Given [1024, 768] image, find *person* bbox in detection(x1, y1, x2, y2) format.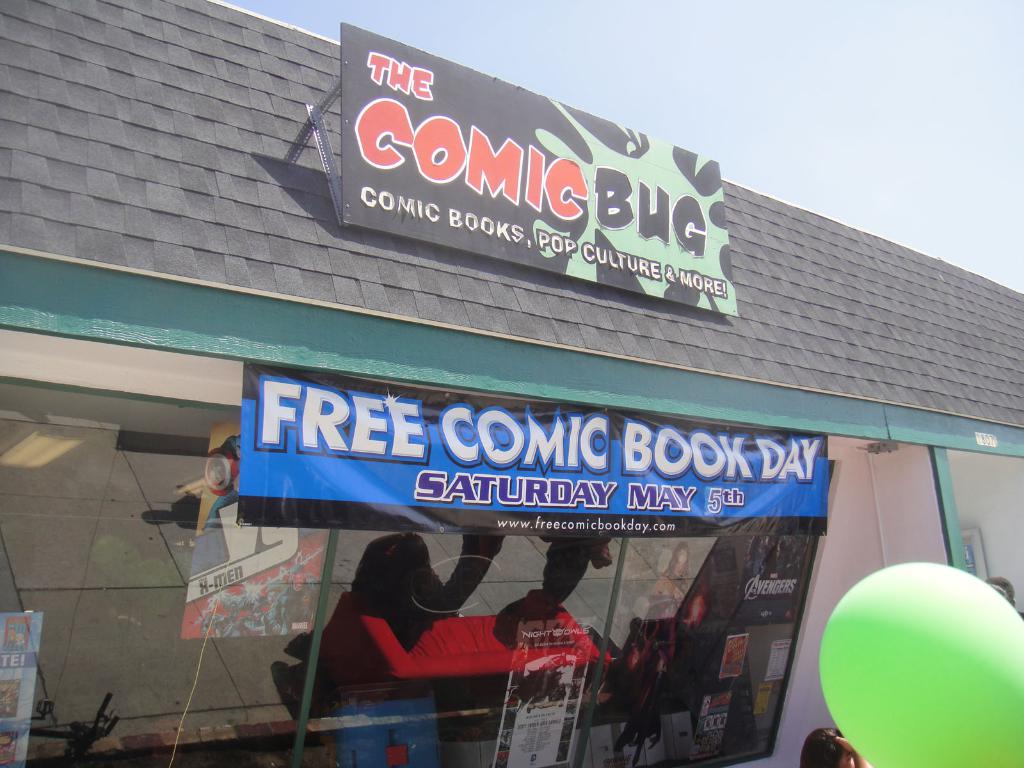
detection(1, 734, 13, 765).
